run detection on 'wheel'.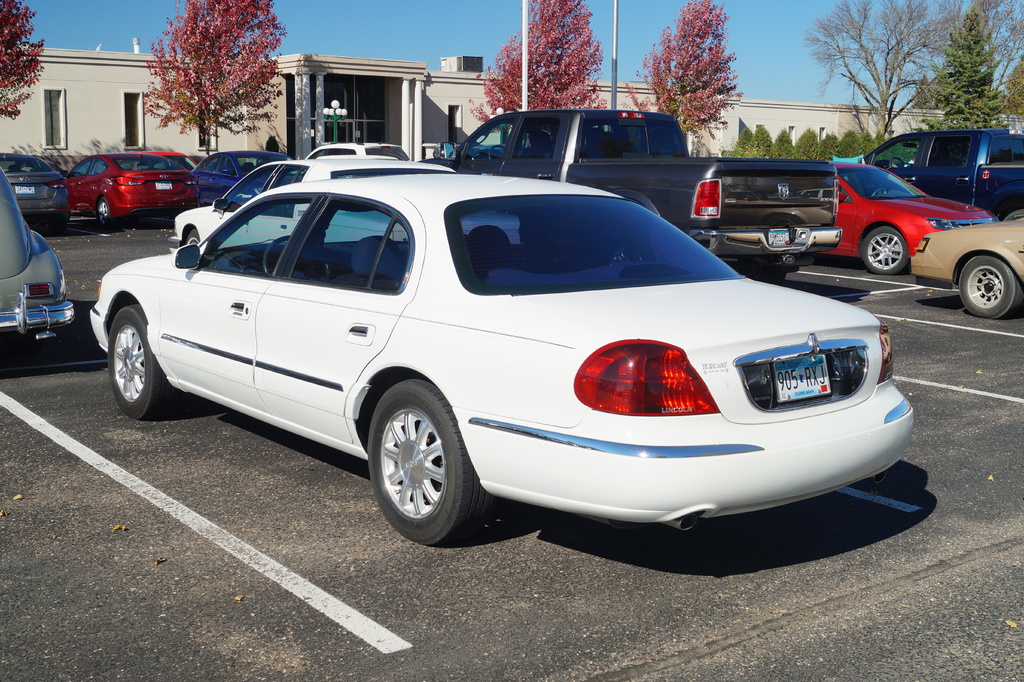
Result: bbox=(109, 305, 175, 419).
